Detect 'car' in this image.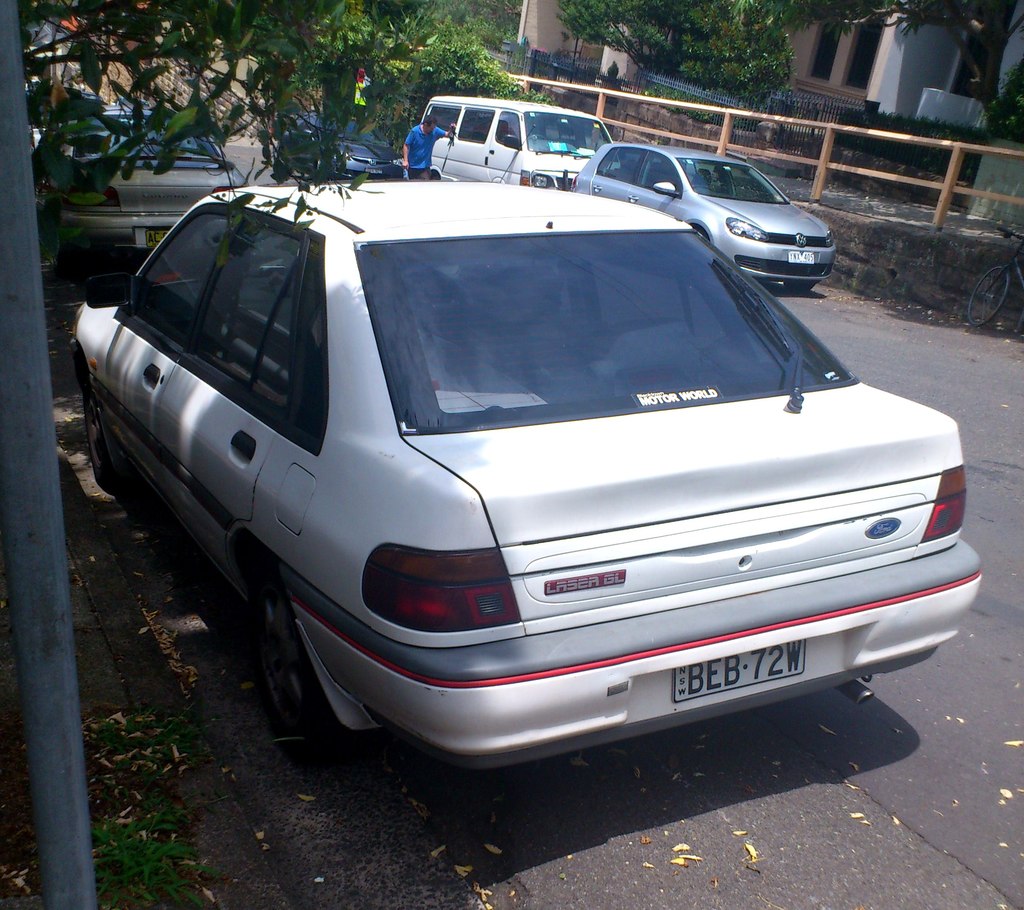
Detection: x1=579, y1=152, x2=836, y2=308.
